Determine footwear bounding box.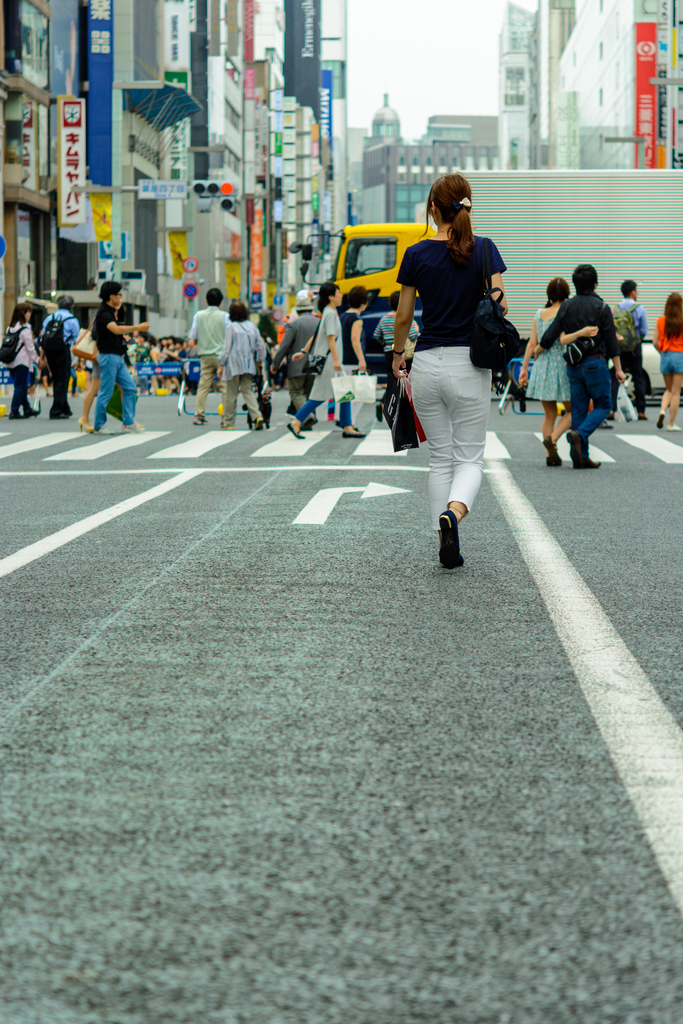
Determined: [x1=22, y1=409, x2=40, y2=417].
